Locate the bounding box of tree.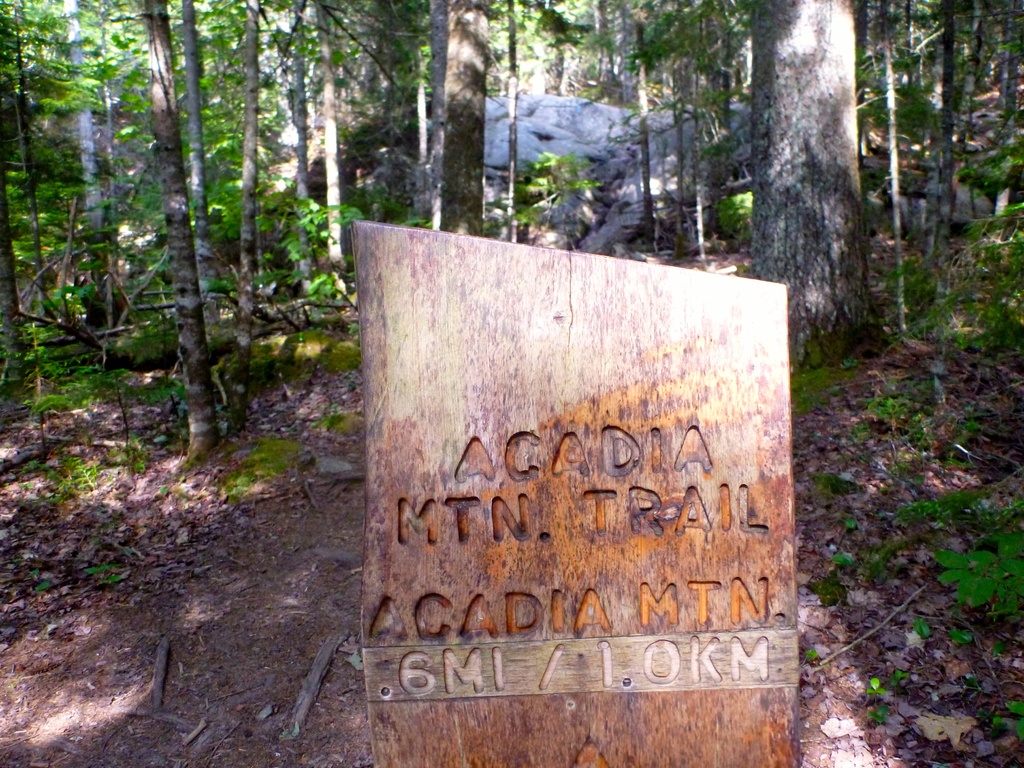
Bounding box: {"left": 54, "top": 0, "right": 131, "bottom": 321}.
